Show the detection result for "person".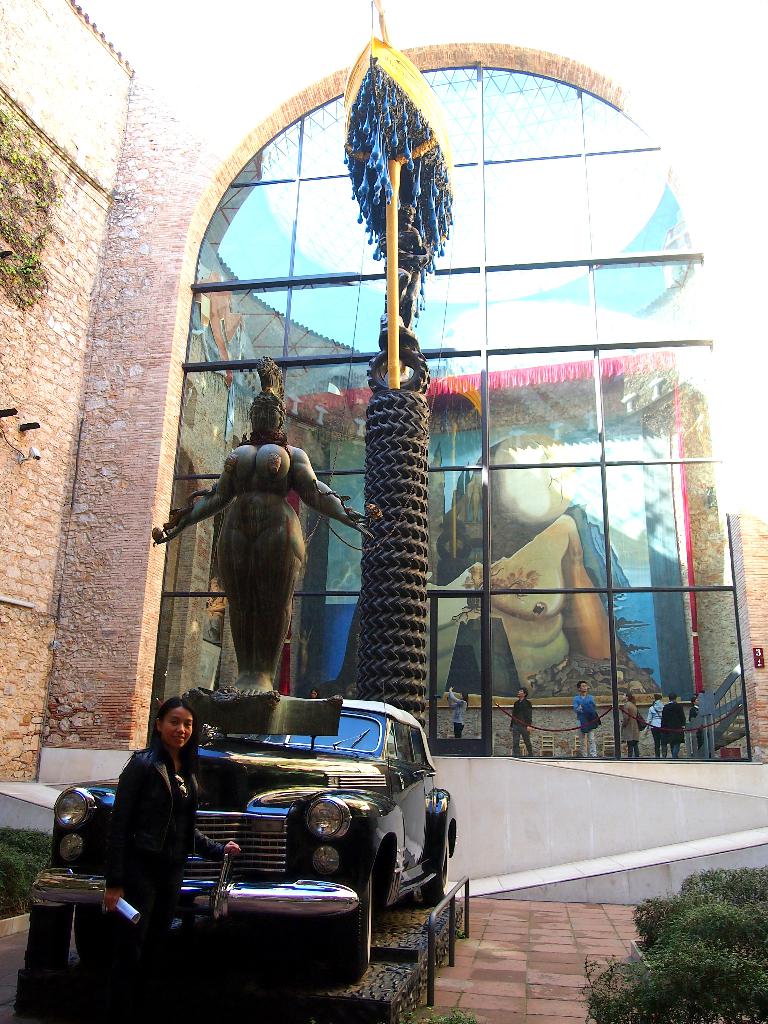
660 694 685 764.
